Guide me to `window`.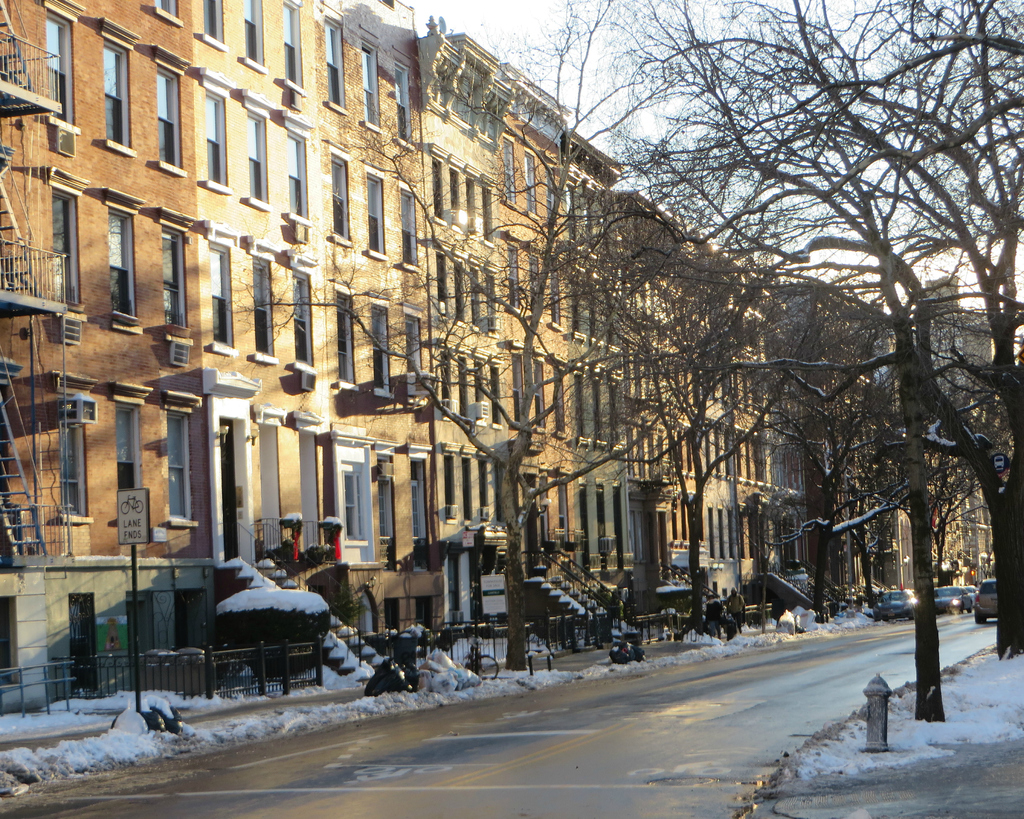
Guidance: bbox=[449, 160, 462, 237].
